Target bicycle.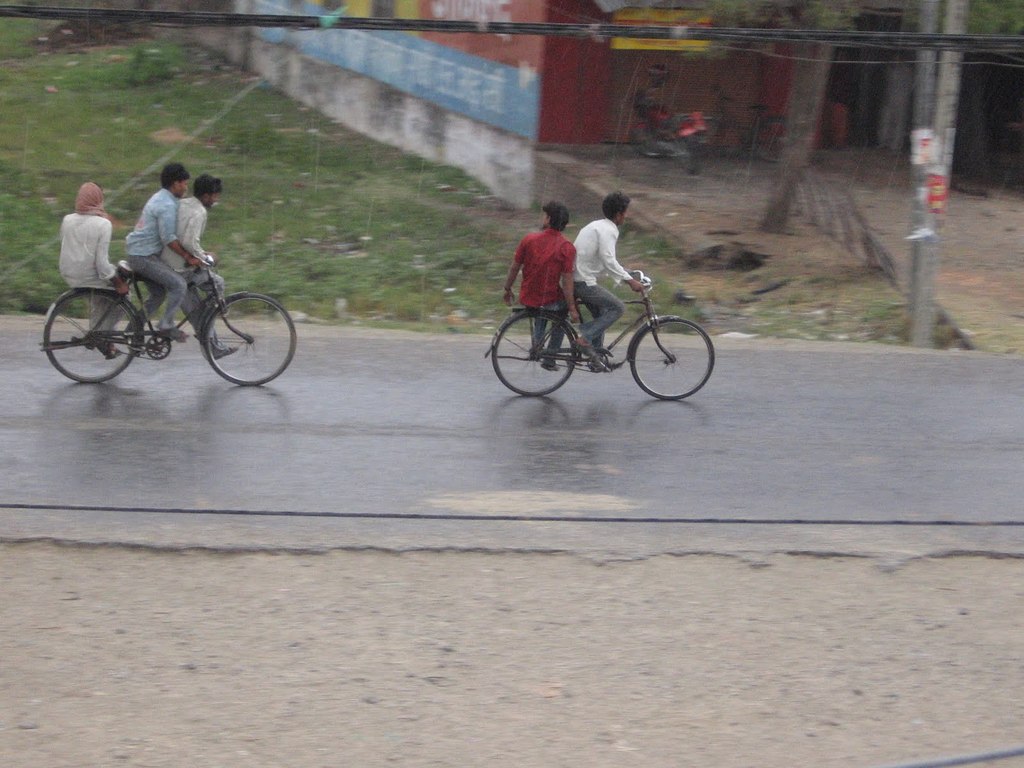
Target region: <bbox>483, 268, 718, 399</bbox>.
